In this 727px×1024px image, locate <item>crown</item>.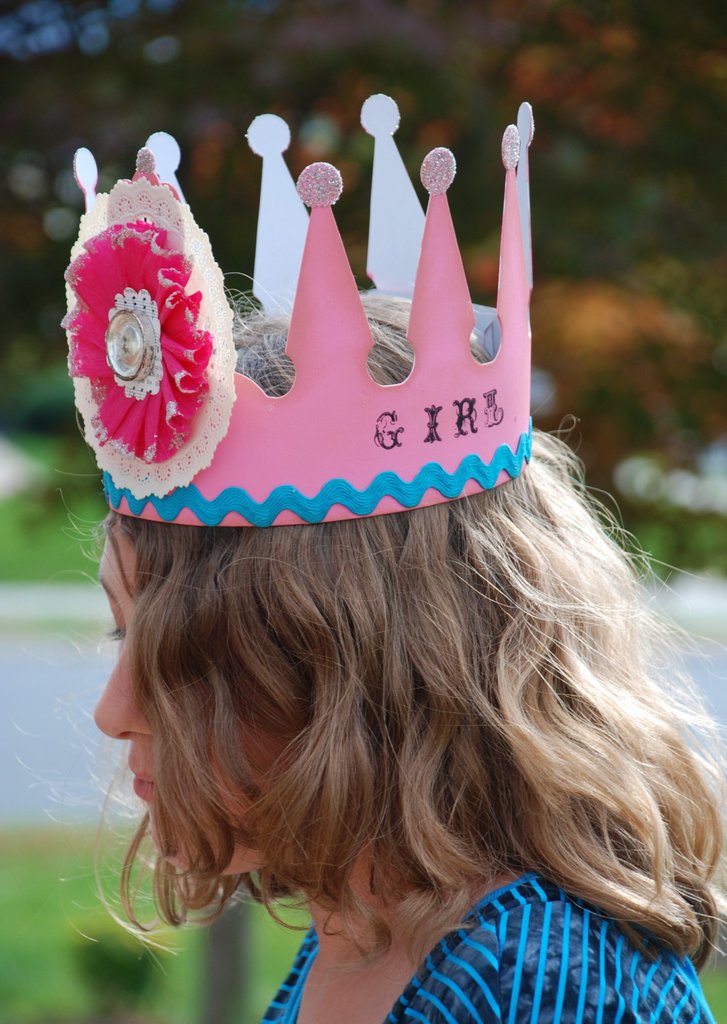
Bounding box: bbox=(58, 90, 536, 531).
